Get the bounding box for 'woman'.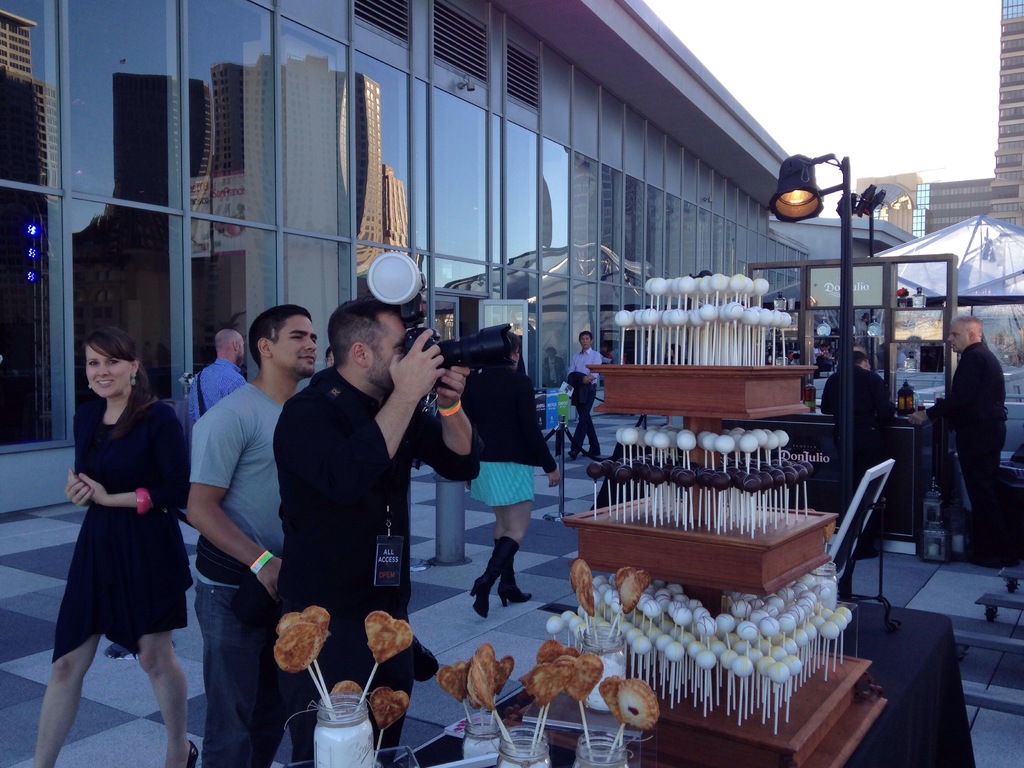
left=463, top=339, right=564, bottom=623.
